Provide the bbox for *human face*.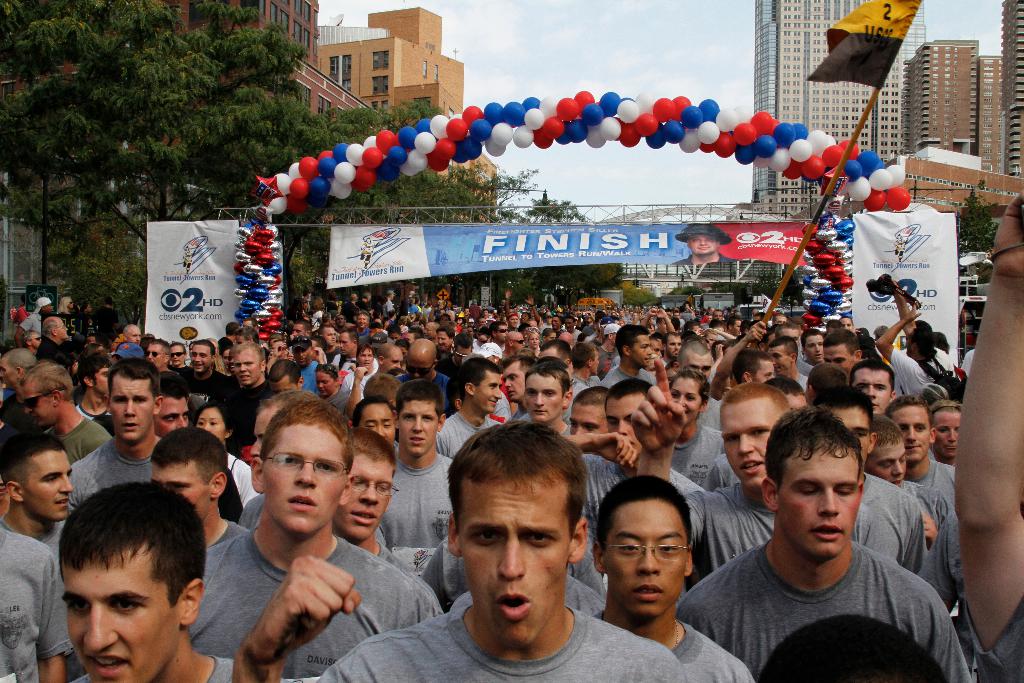
select_region(157, 399, 189, 436).
